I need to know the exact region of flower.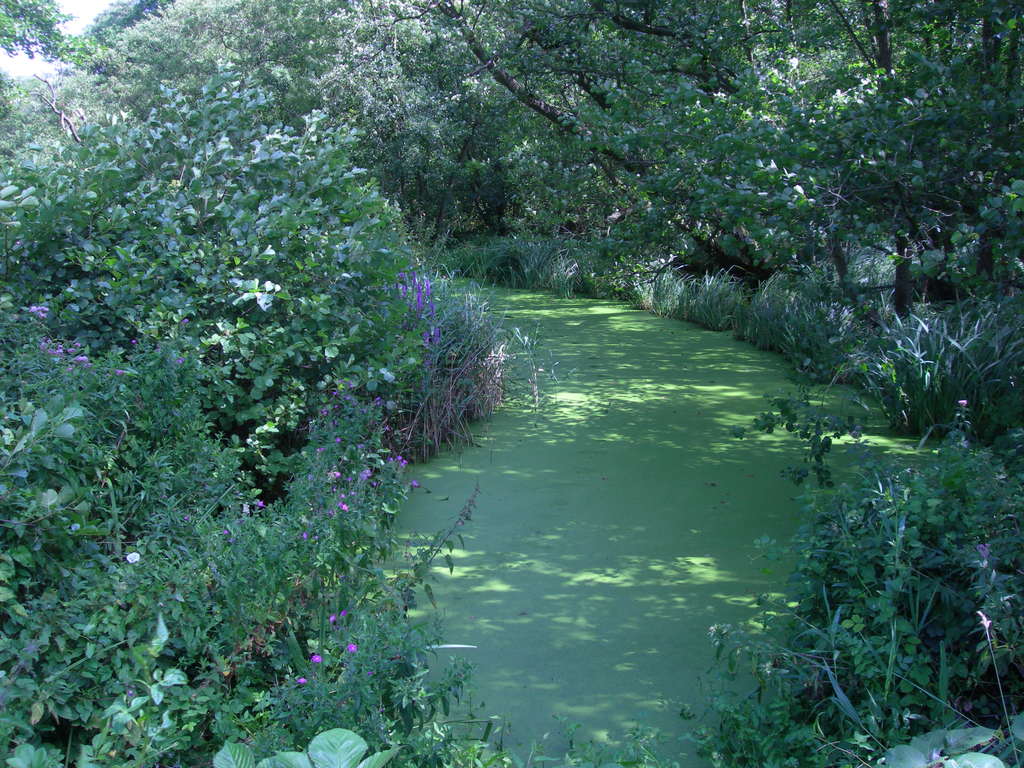
Region: {"x1": 297, "y1": 676, "x2": 307, "y2": 682}.
